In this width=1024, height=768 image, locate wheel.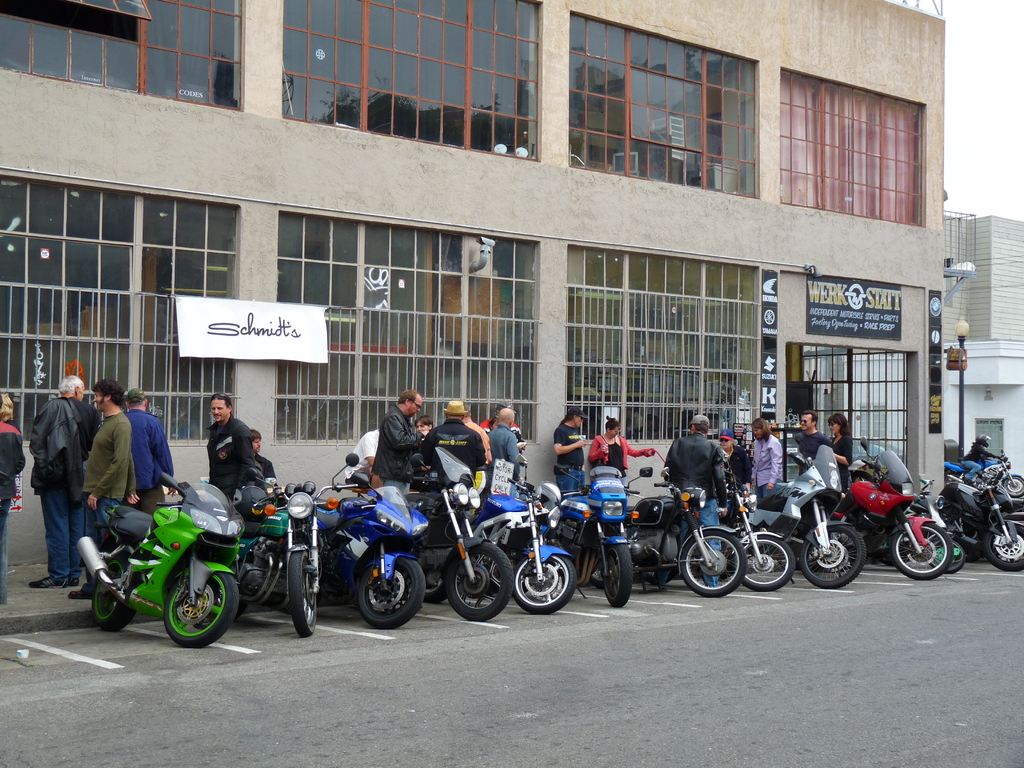
Bounding box: rect(414, 547, 451, 606).
